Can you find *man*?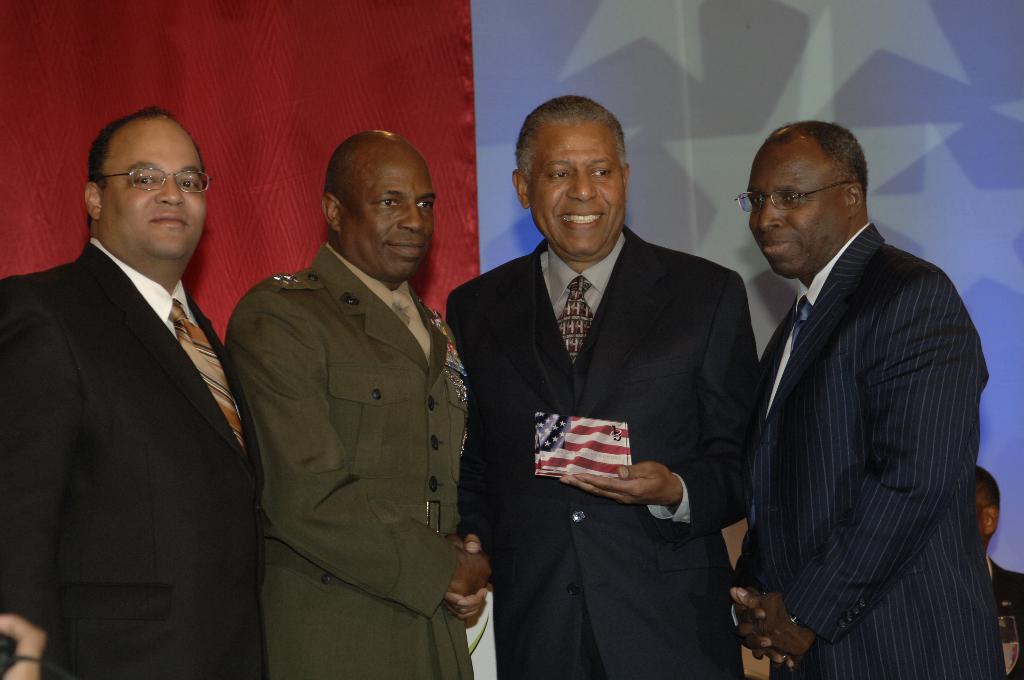
Yes, bounding box: bbox(224, 126, 488, 679).
